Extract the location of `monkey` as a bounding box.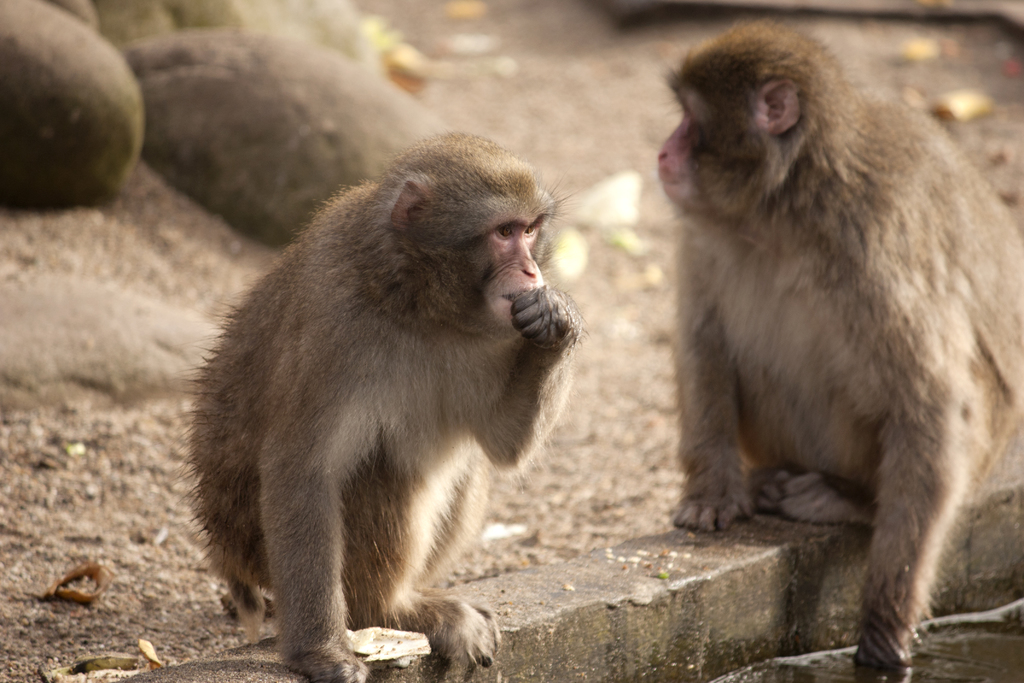
bbox=(188, 135, 583, 682).
